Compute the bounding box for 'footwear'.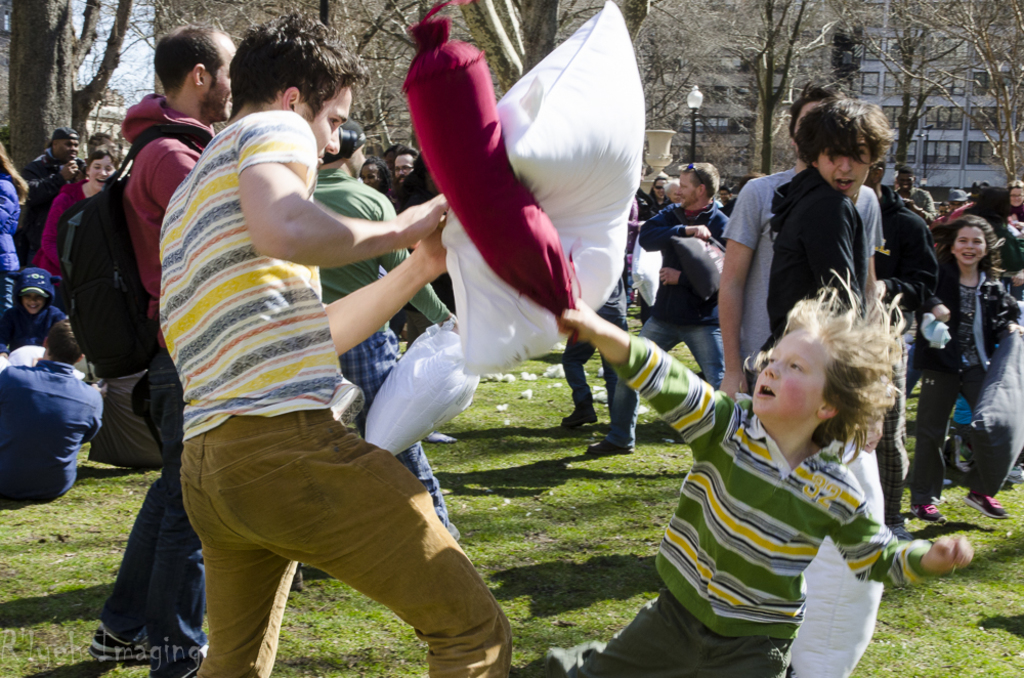
detection(965, 492, 1010, 520).
